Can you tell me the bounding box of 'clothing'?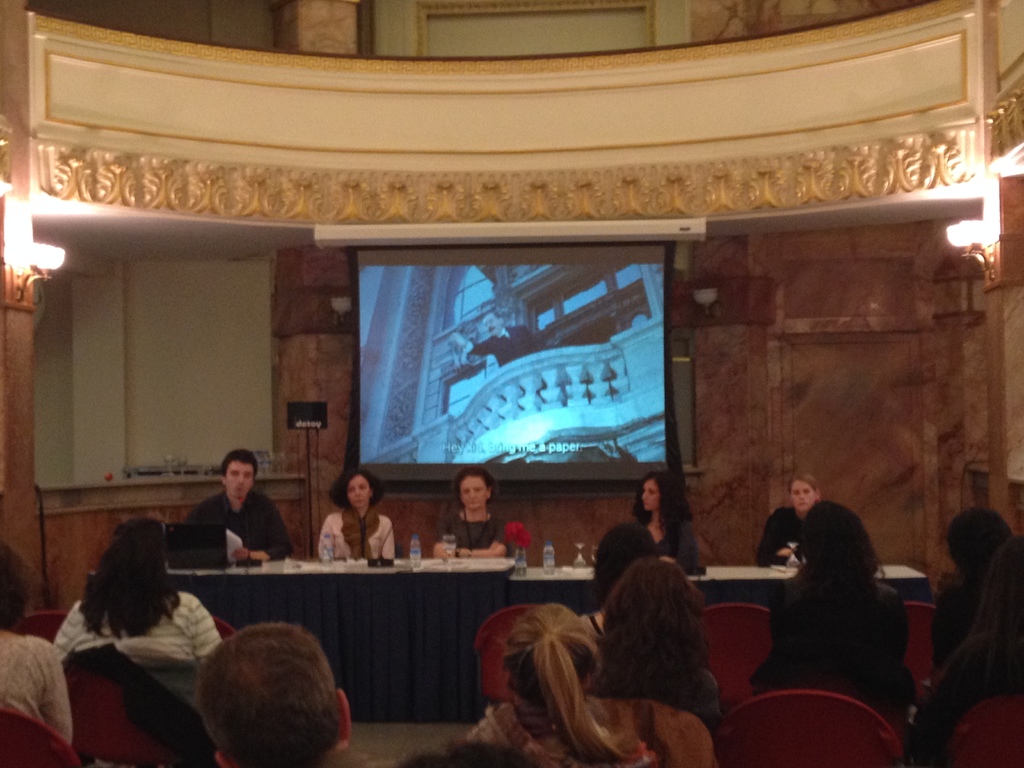
bbox=[188, 484, 282, 590].
